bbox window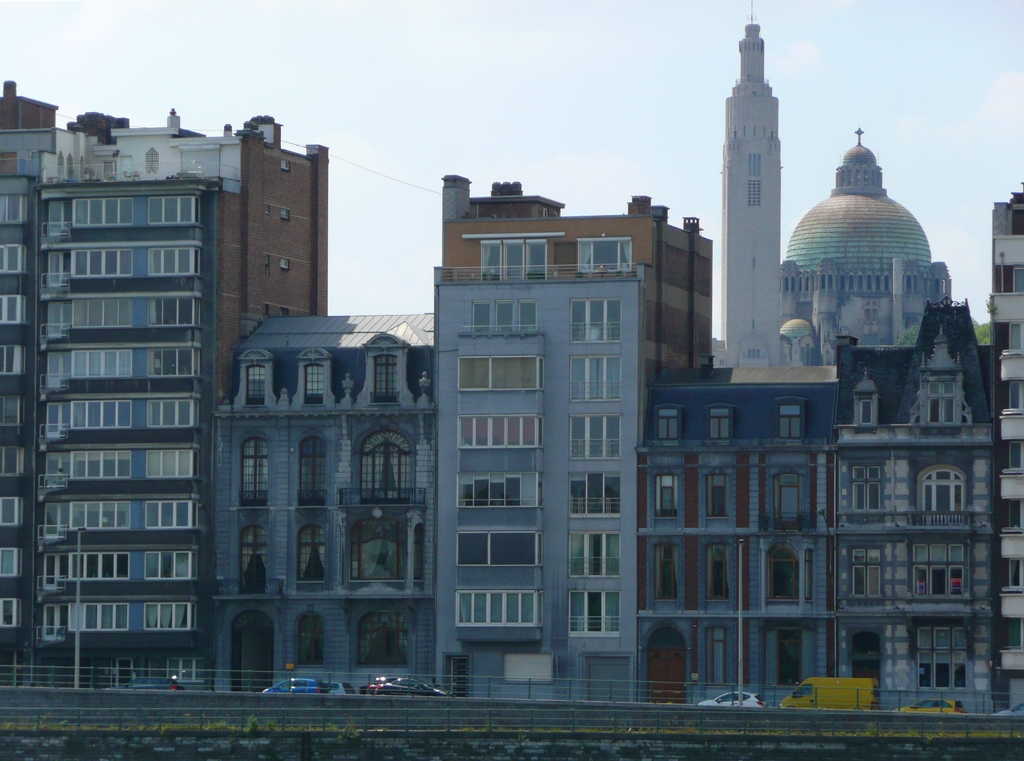
bbox(359, 429, 420, 500)
